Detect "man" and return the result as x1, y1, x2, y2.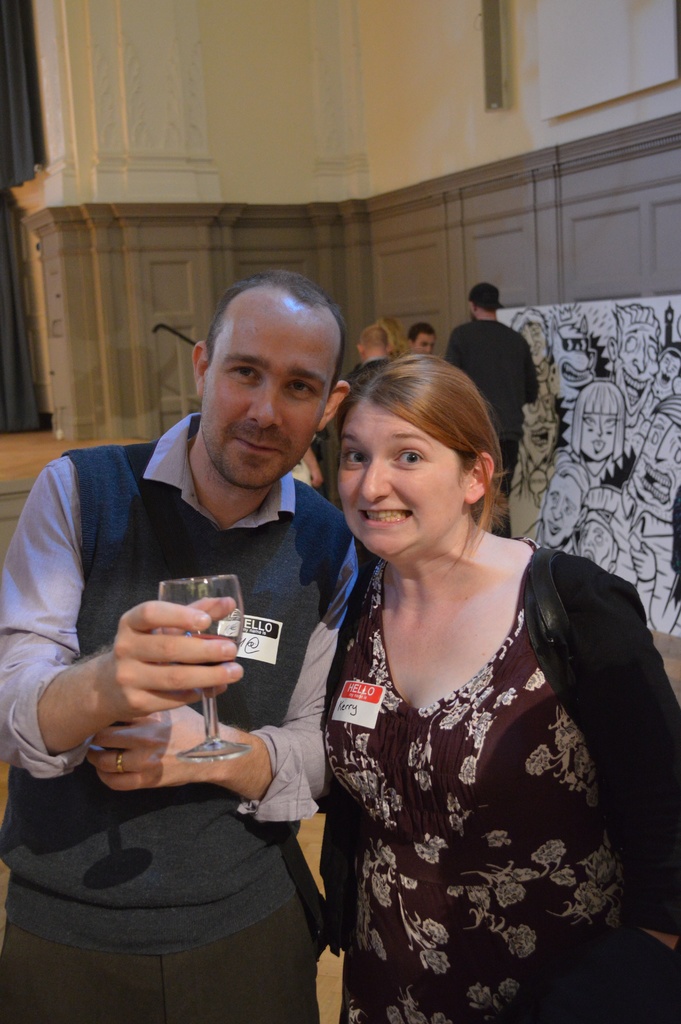
0, 269, 382, 1023.
